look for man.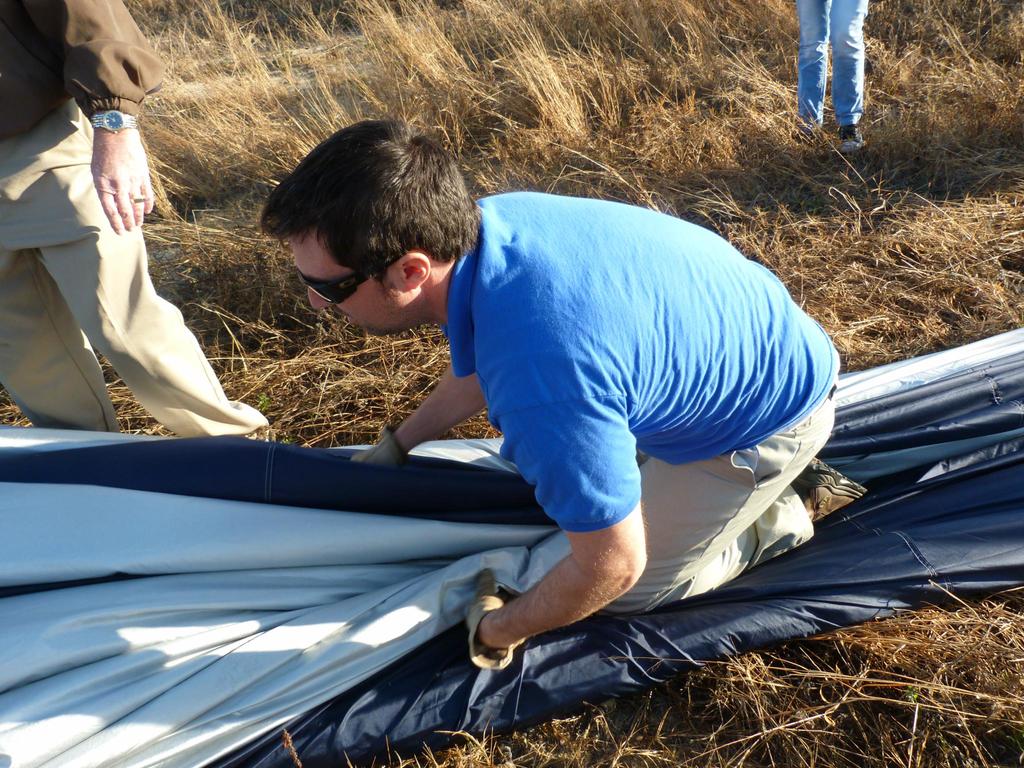
Found: 0:0:273:446.
